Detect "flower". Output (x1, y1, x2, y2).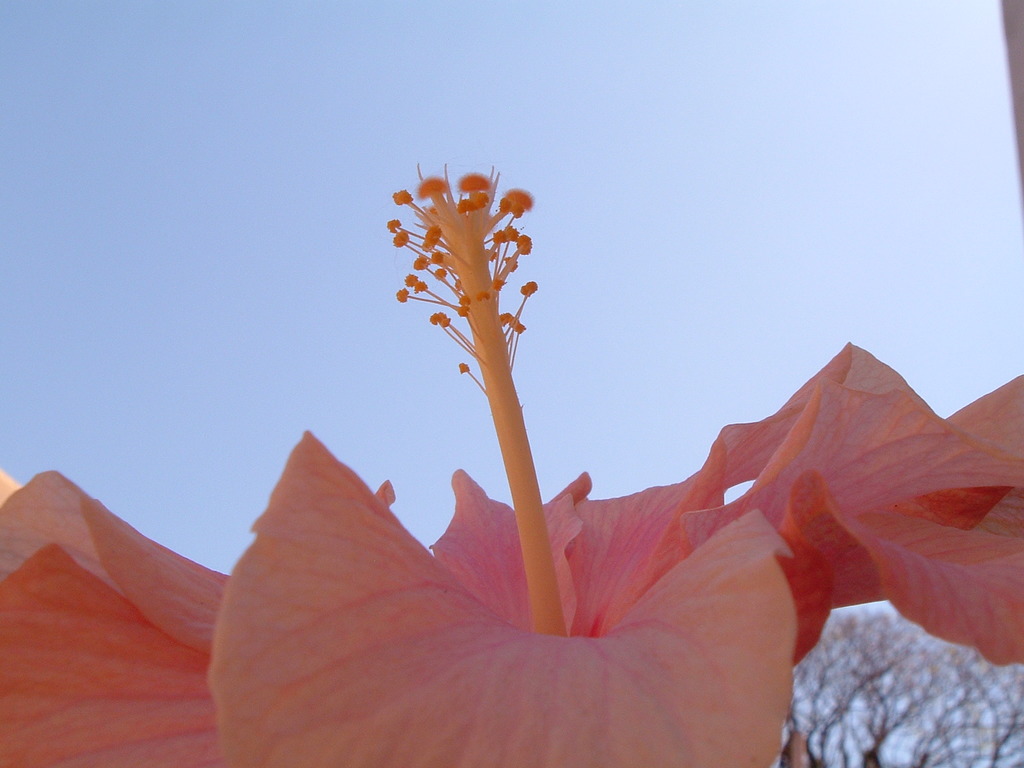
(156, 199, 1005, 732).
